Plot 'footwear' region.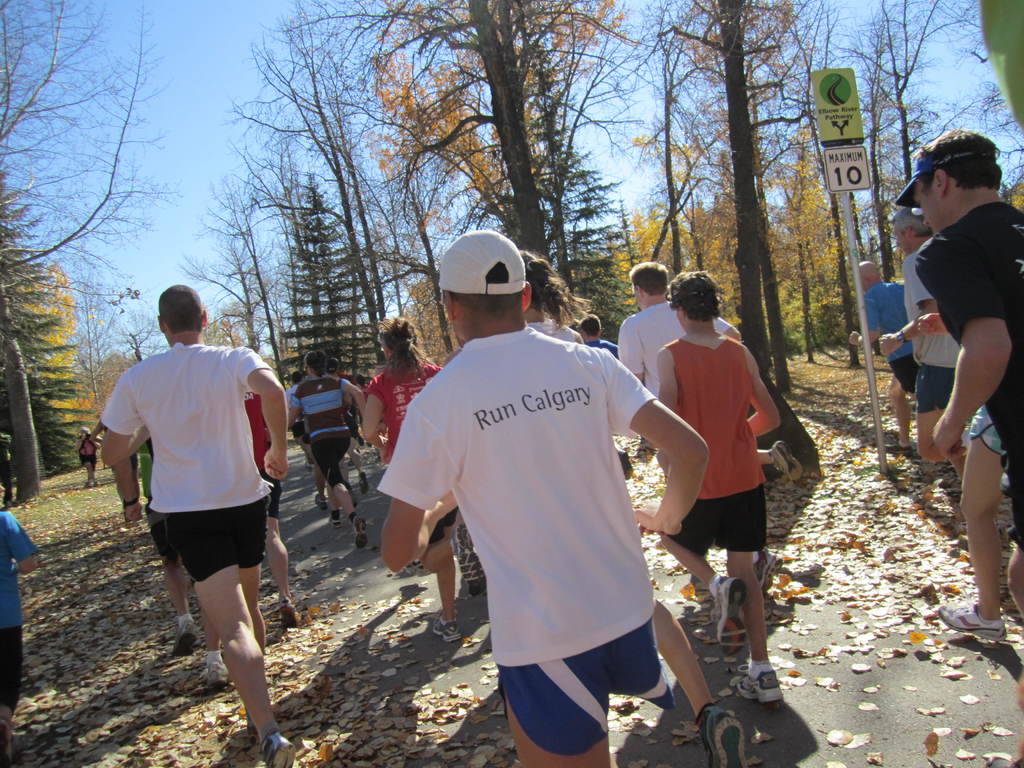
Plotted at BBox(432, 611, 461, 643).
